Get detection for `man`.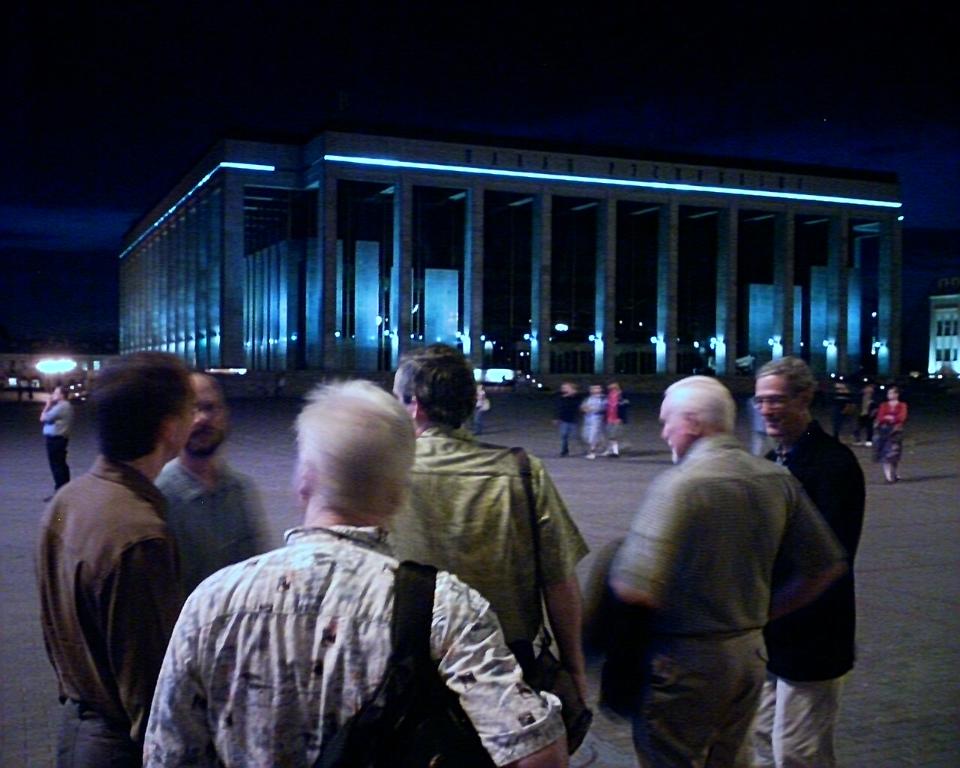
Detection: (left=562, top=360, right=854, bottom=760).
